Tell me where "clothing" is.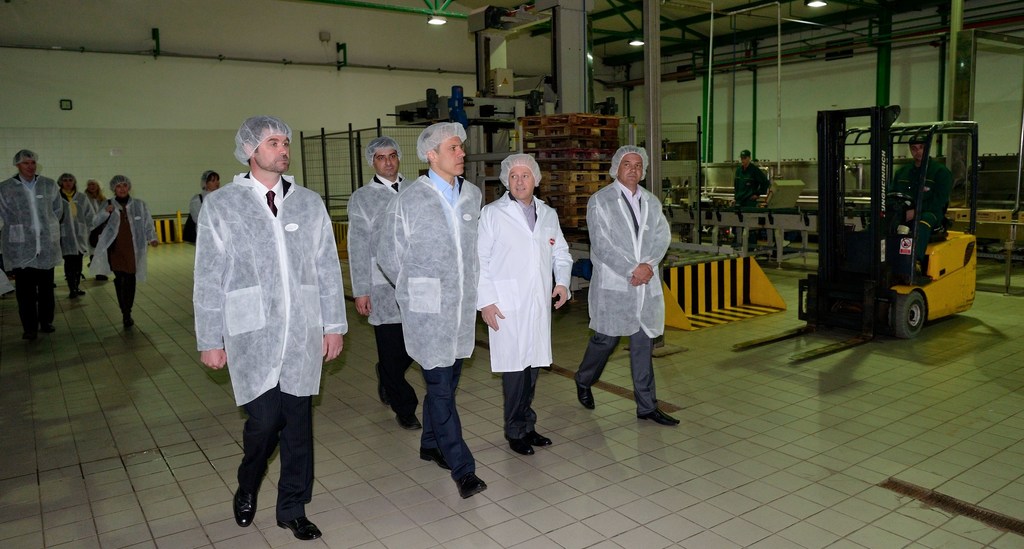
"clothing" is at region(0, 175, 63, 335).
